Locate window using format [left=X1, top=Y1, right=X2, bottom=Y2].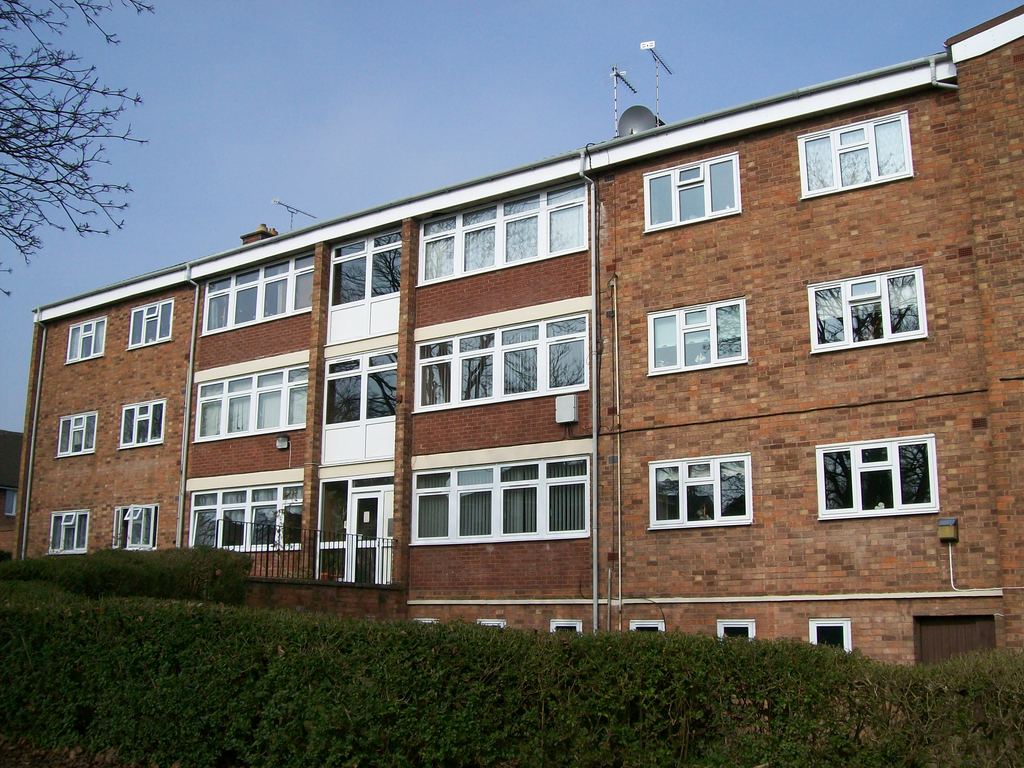
[left=644, top=148, right=741, bottom=230].
